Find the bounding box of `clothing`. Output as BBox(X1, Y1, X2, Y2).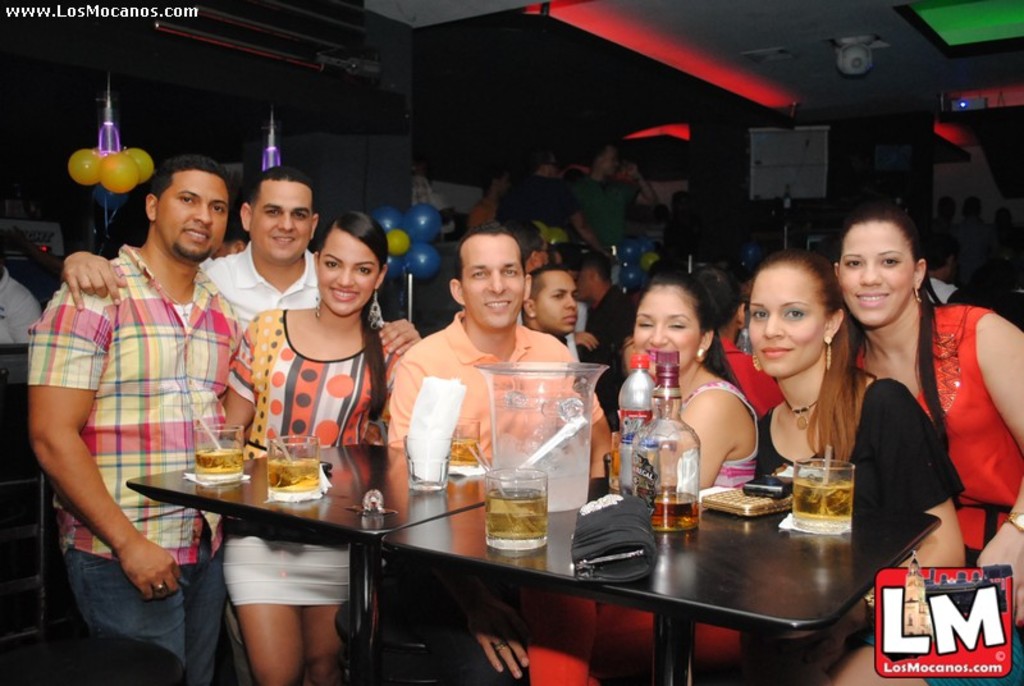
BBox(0, 264, 41, 342).
